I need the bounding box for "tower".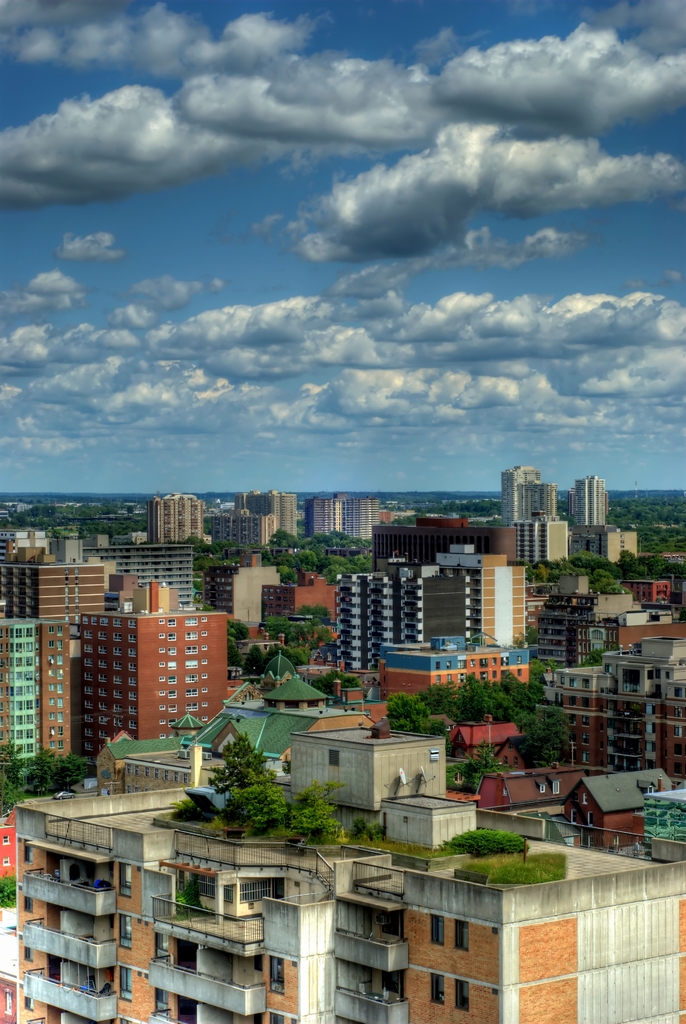
Here it is: <box>76,571,232,778</box>.
